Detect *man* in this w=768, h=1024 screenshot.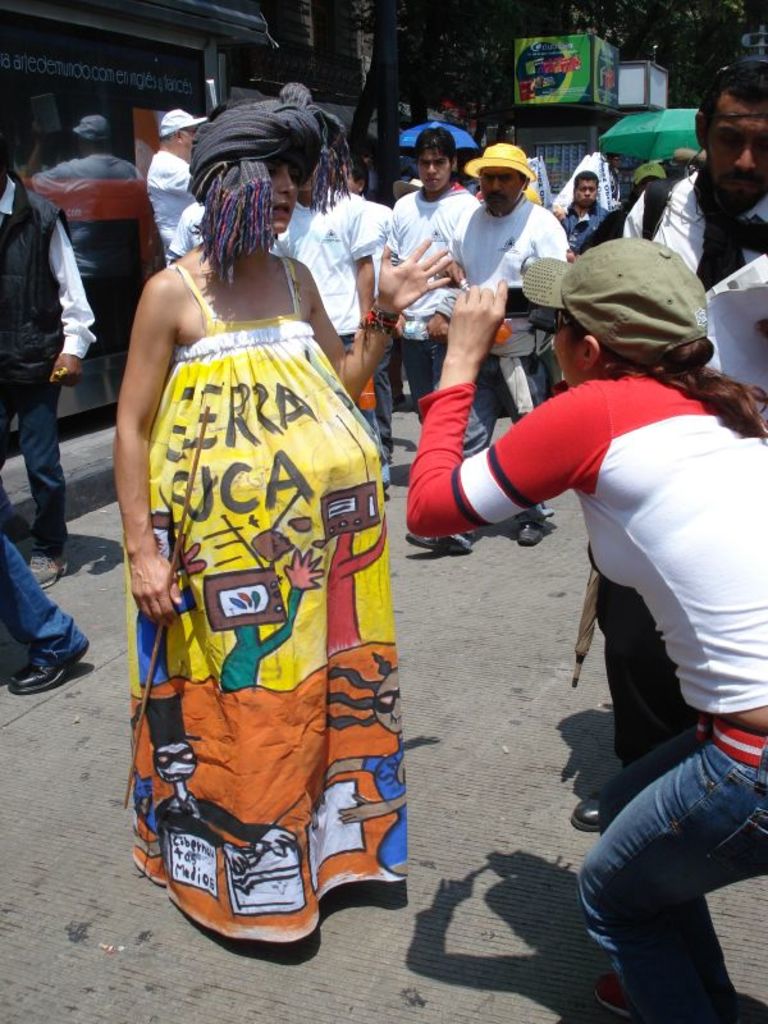
Detection: box=[457, 140, 577, 431].
